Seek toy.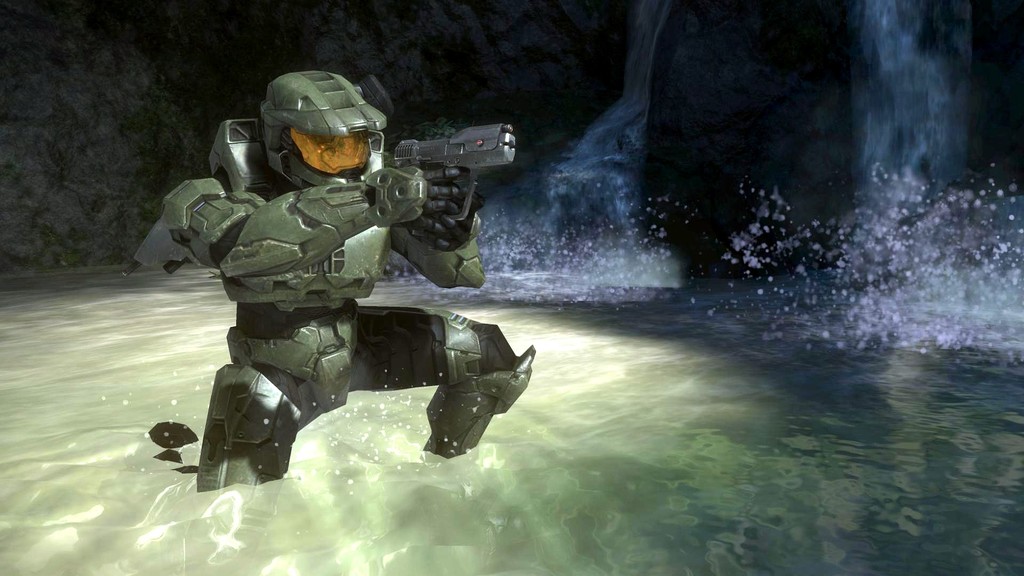
crop(116, 67, 601, 483).
